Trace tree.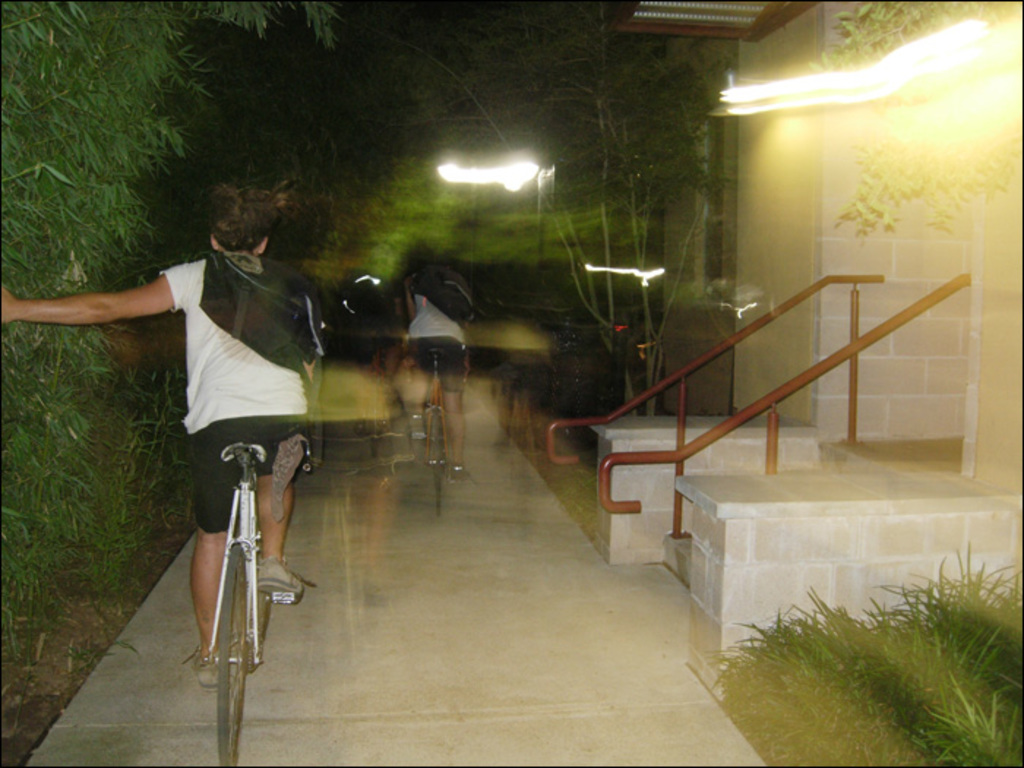
Traced to x1=361 y1=0 x2=743 y2=417.
